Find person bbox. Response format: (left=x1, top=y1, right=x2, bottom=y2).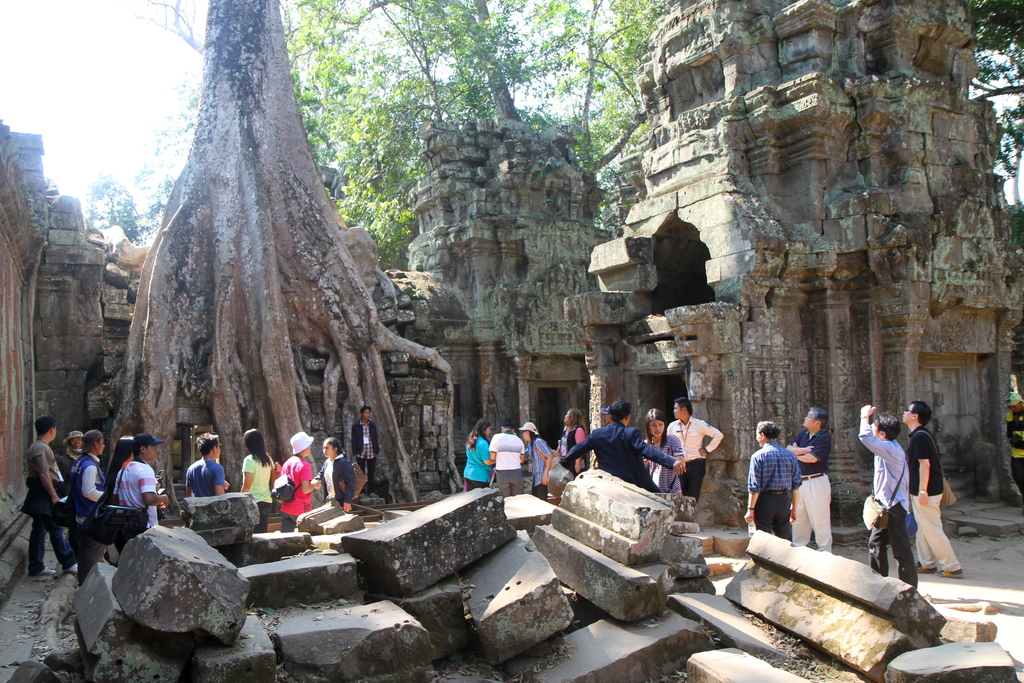
(left=488, top=418, right=528, bottom=499).
